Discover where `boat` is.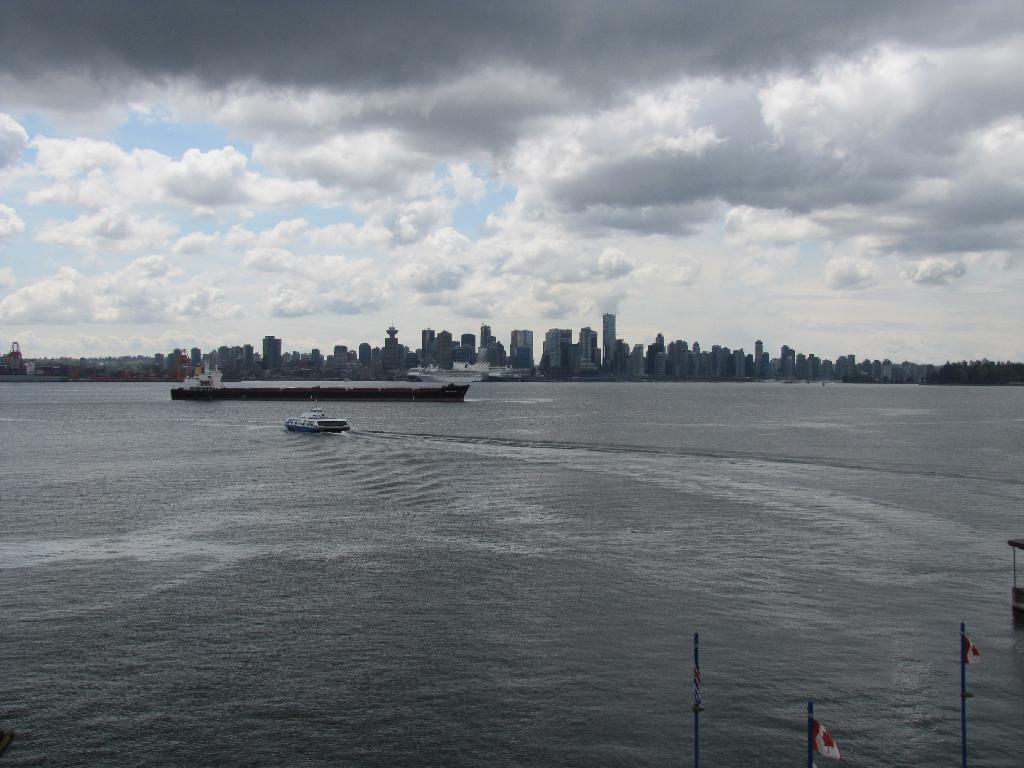
Discovered at [x1=283, y1=410, x2=342, y2=436].
